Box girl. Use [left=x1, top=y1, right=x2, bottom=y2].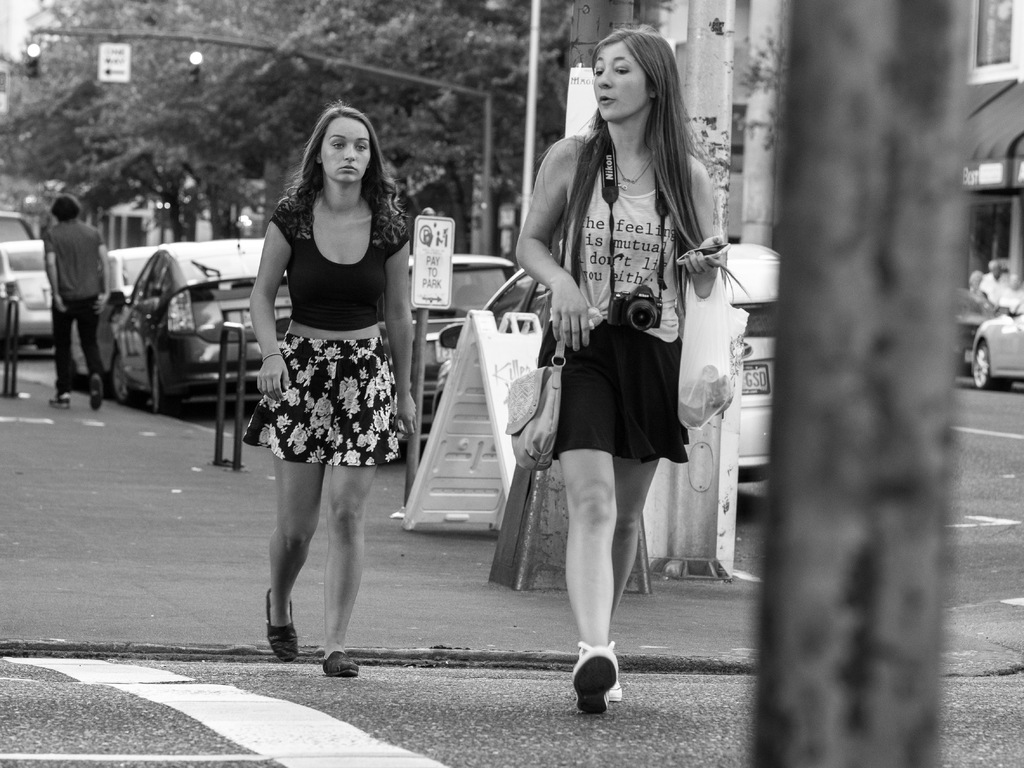
[left=242, top=100, right=419, bottom=676].
